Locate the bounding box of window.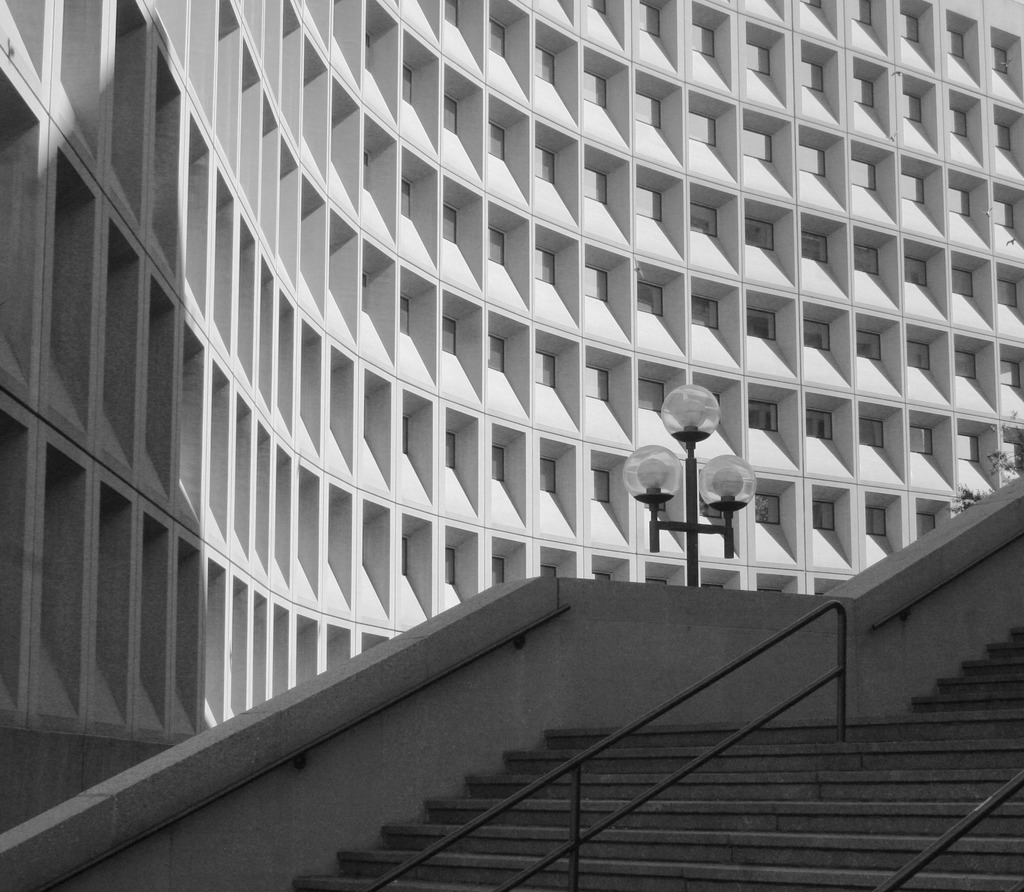
Bounding box: locate(492, 231, 508, 267).
